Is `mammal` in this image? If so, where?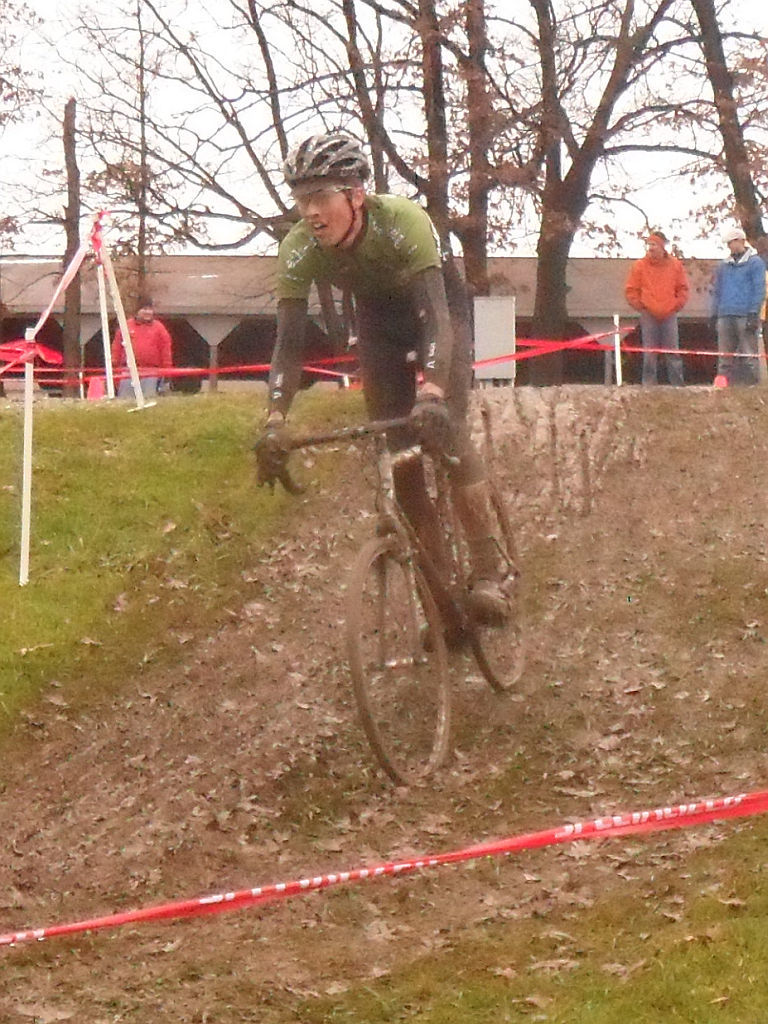
Yes, at box(107, 296, 169, 399).
